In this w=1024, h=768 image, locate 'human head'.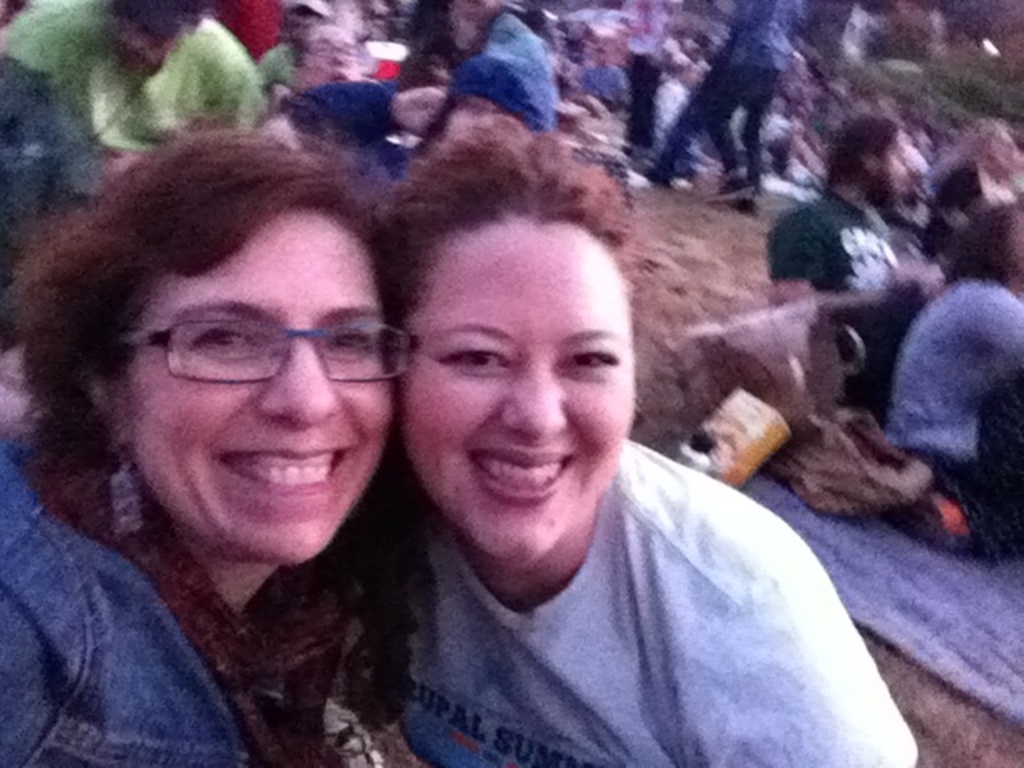
Bounding box: region(294, 26, 355, 91).
